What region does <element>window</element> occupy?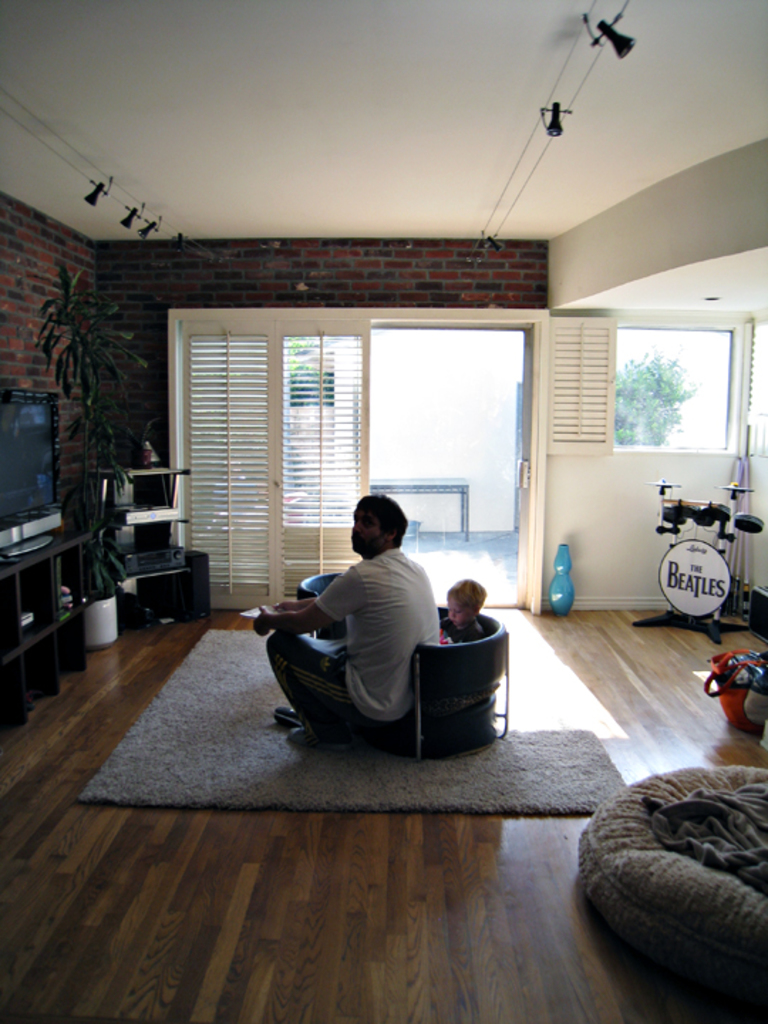
left=589, top=310, right=750, bottom=474.
